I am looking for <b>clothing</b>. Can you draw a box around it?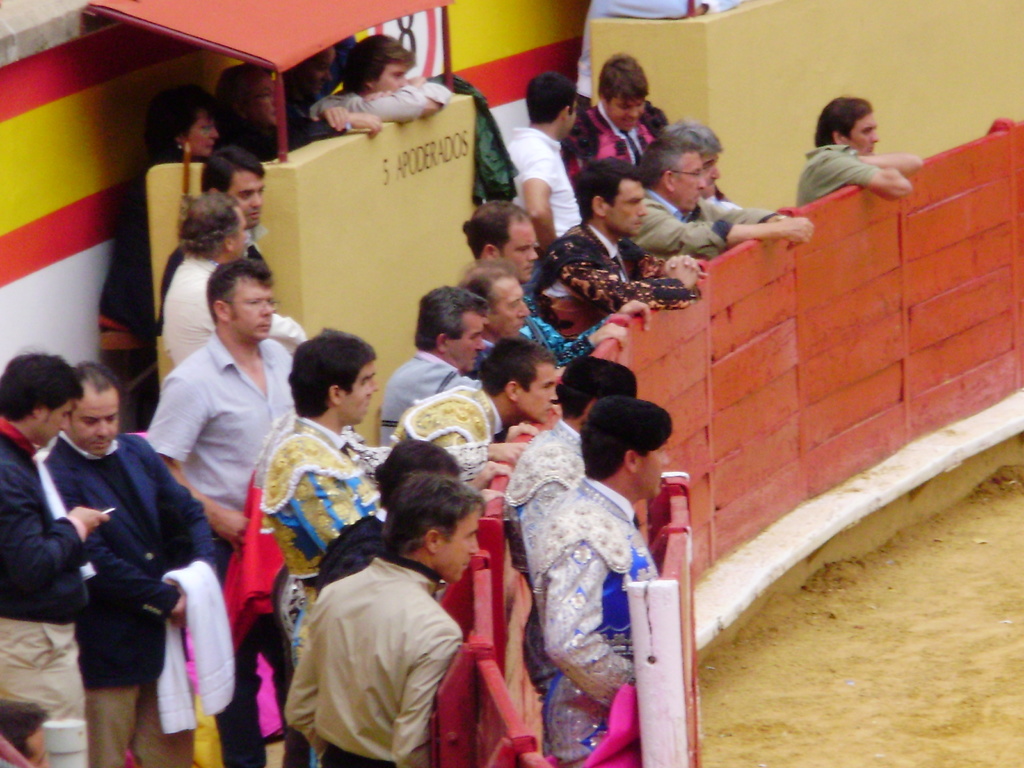
Sure, the bounding box is <box>158,221,264,292</box>.
